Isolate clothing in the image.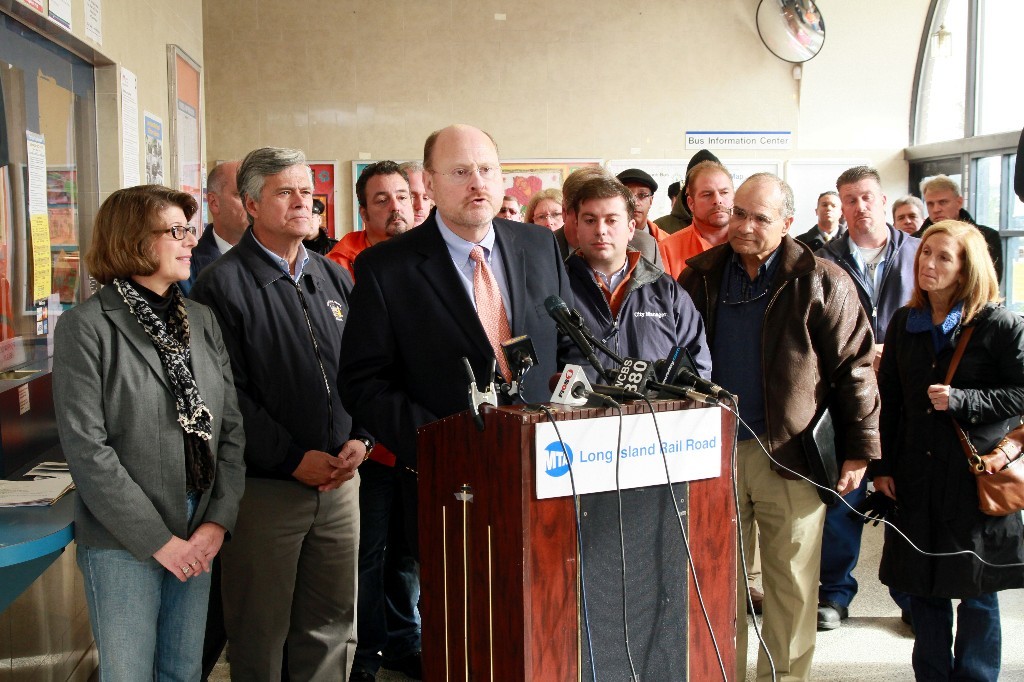
Isolated region: region(635, 217, 668, 235).
